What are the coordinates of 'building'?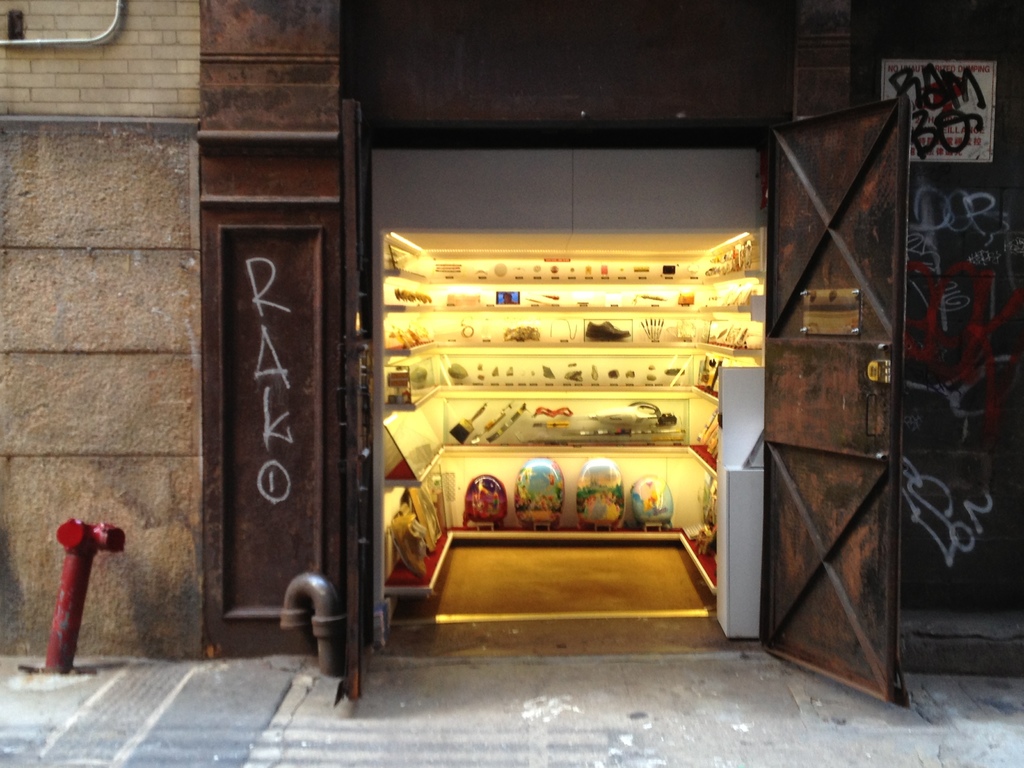
x1=0, y1=0, x2=1023, y2=712.
